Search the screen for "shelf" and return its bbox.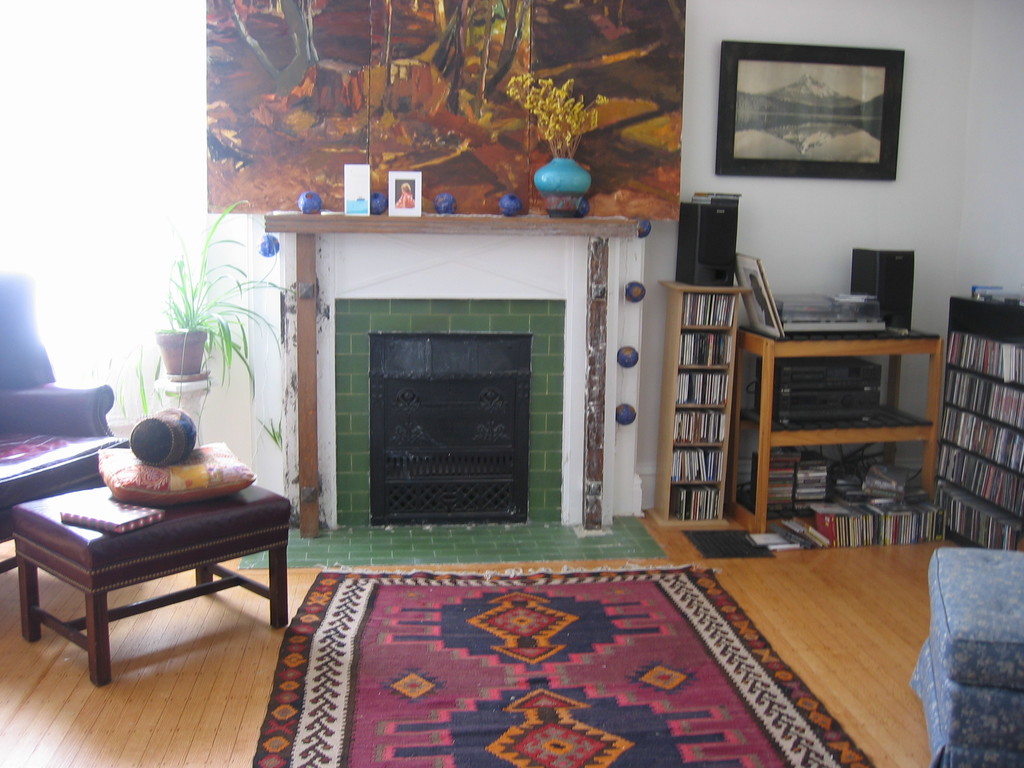
Found: crop(727, 320, 927, 552).
